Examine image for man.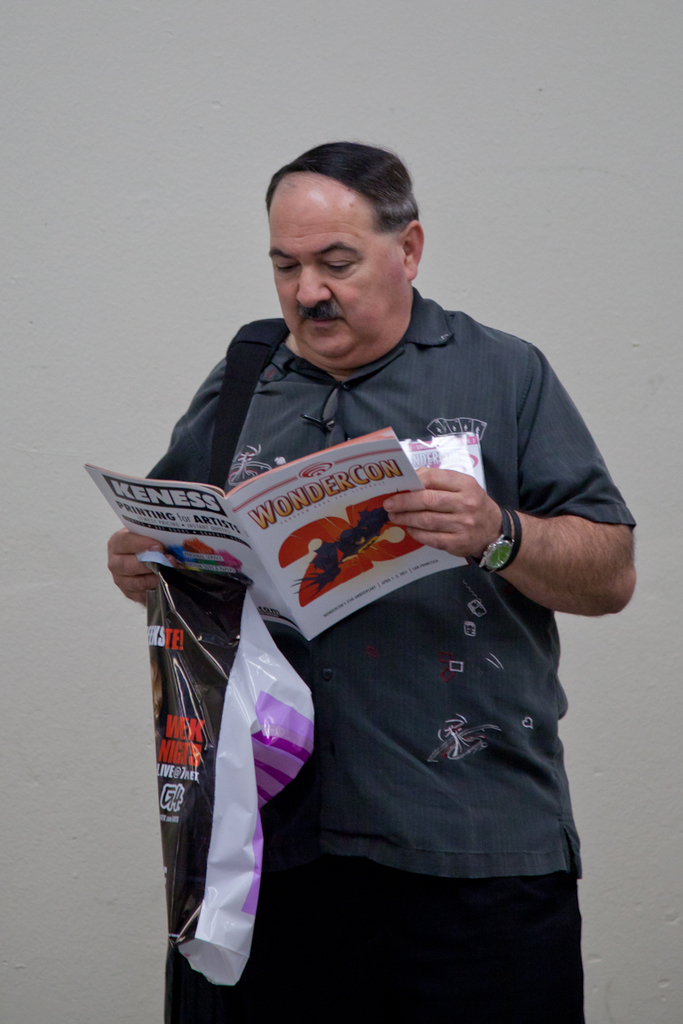
Examination result: (148,161,633,995).
